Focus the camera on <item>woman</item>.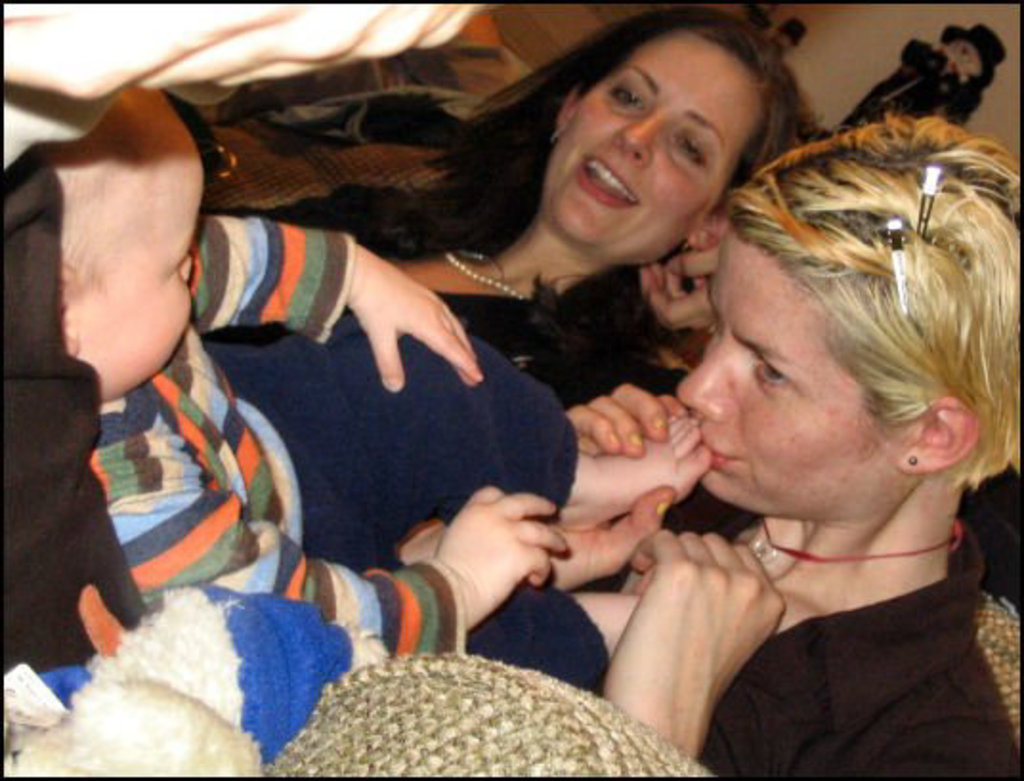
Focus region: [246, 0, 804, 407].
